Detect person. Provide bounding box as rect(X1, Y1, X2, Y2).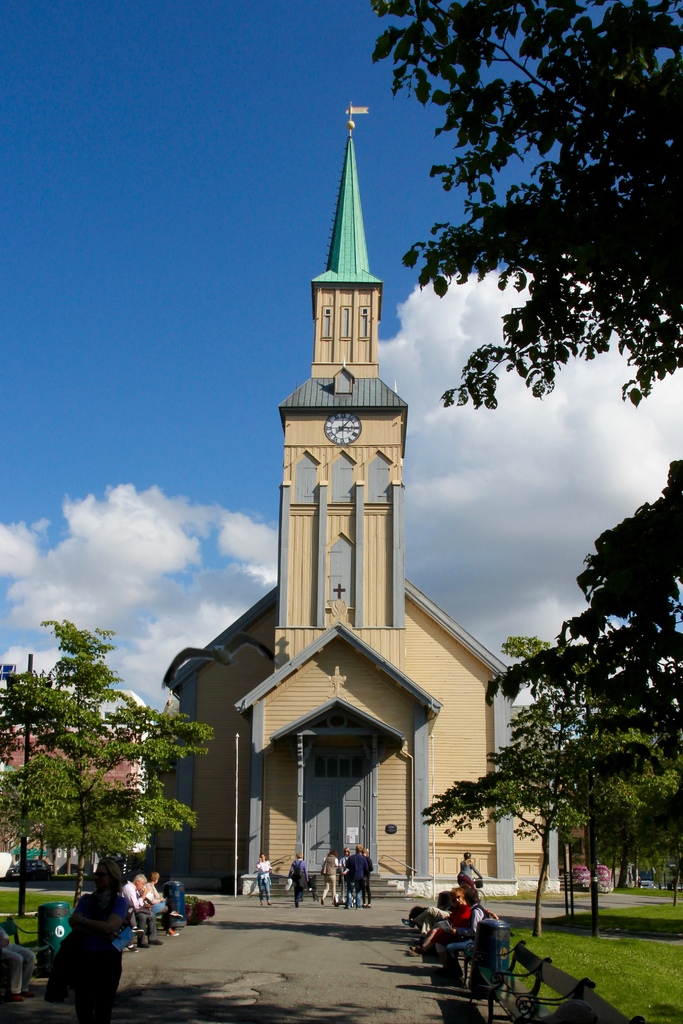
rect(407, 902, 442, 940).
